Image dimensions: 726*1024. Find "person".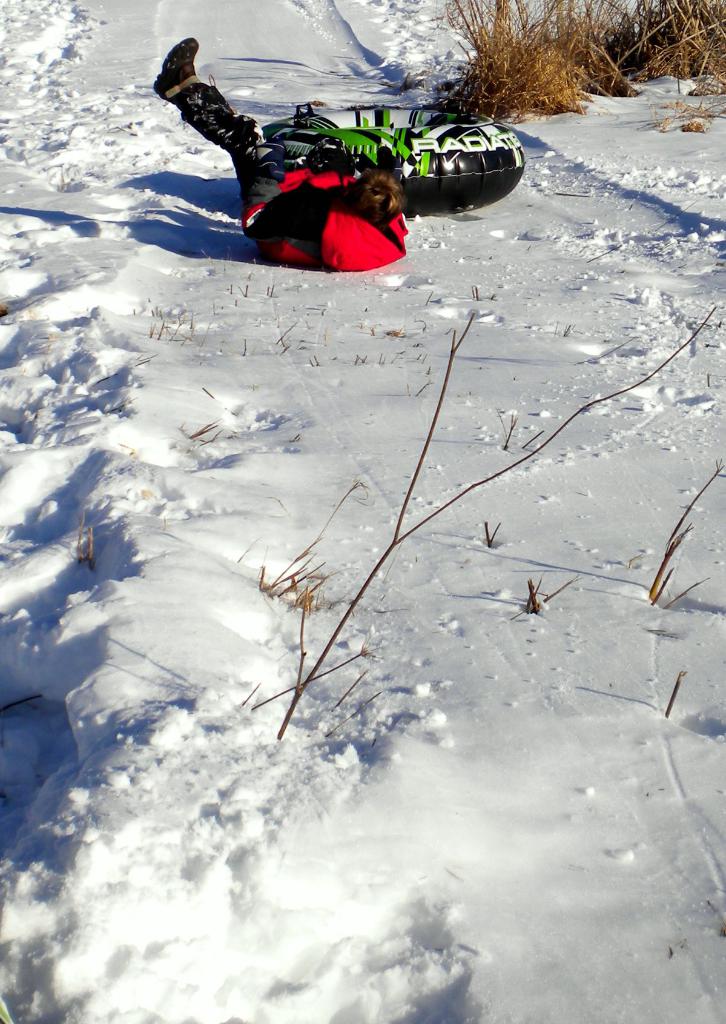
x1=156, y1=33, x2=406, y2=266.
